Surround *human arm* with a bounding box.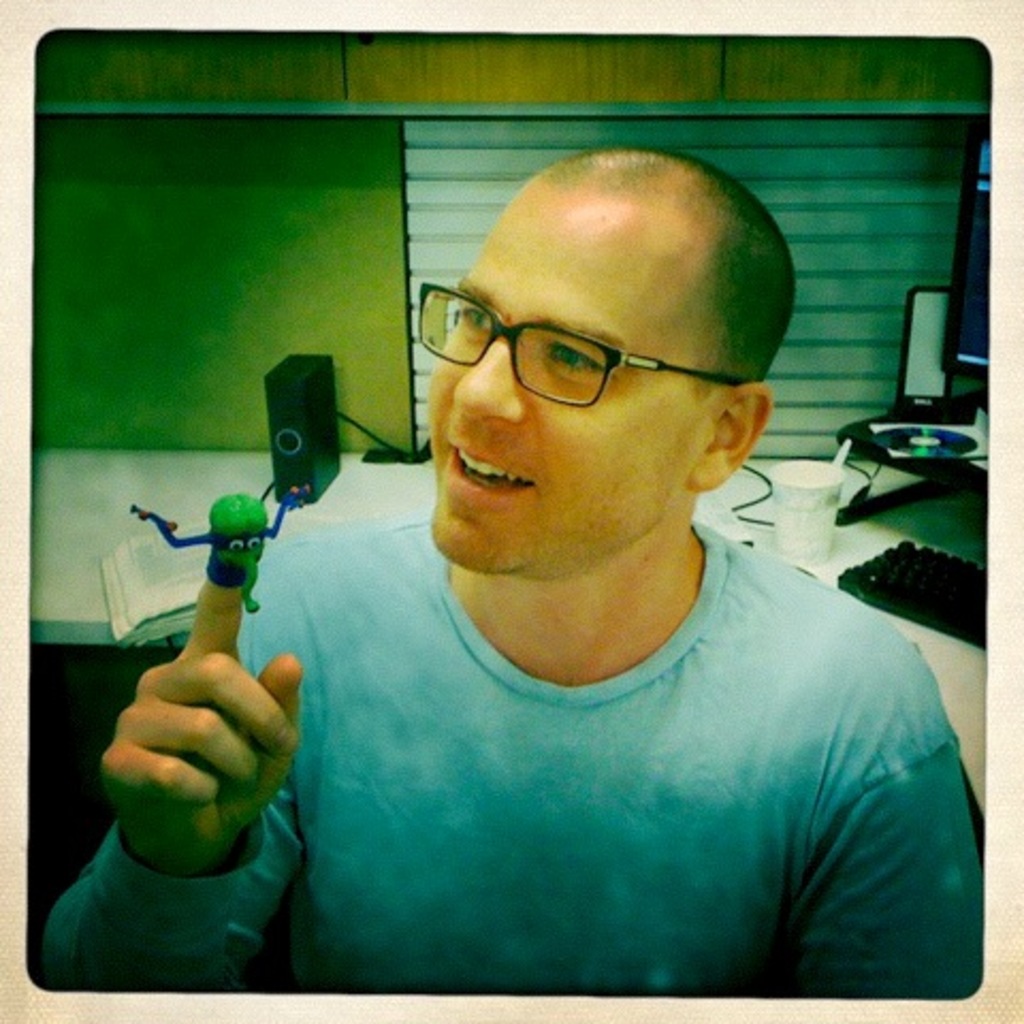
left=73, top=348, right=354, bottom=983.
